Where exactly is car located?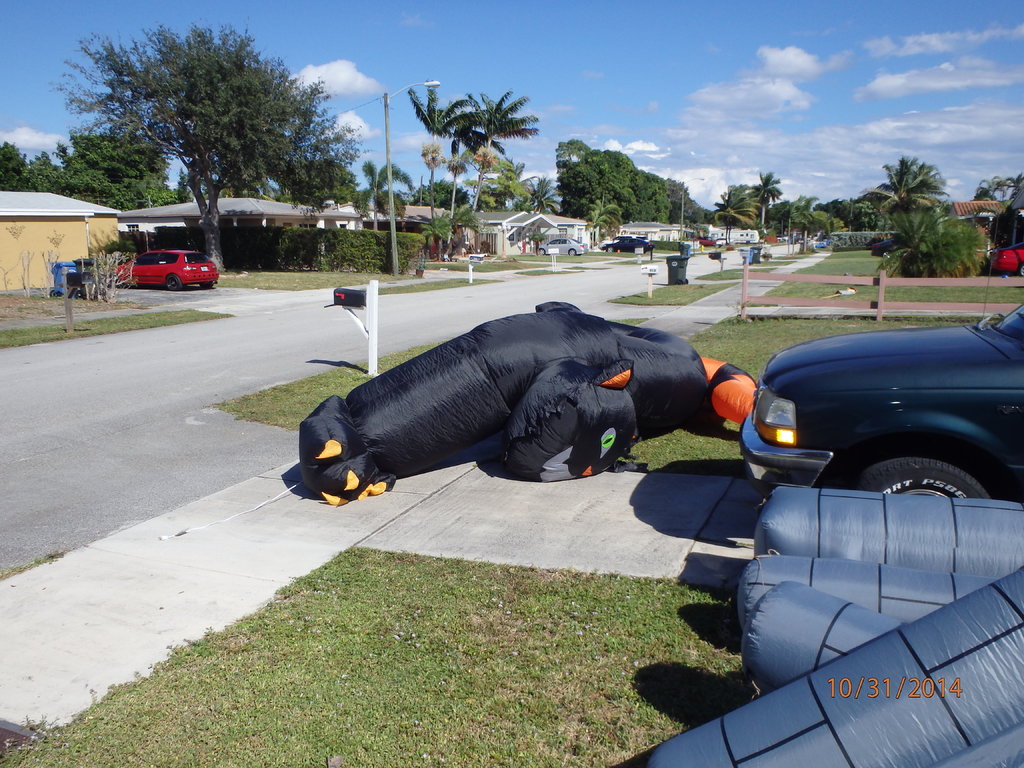
Its bounding box is x1=874 y1=241 x2=906 y2=257.
